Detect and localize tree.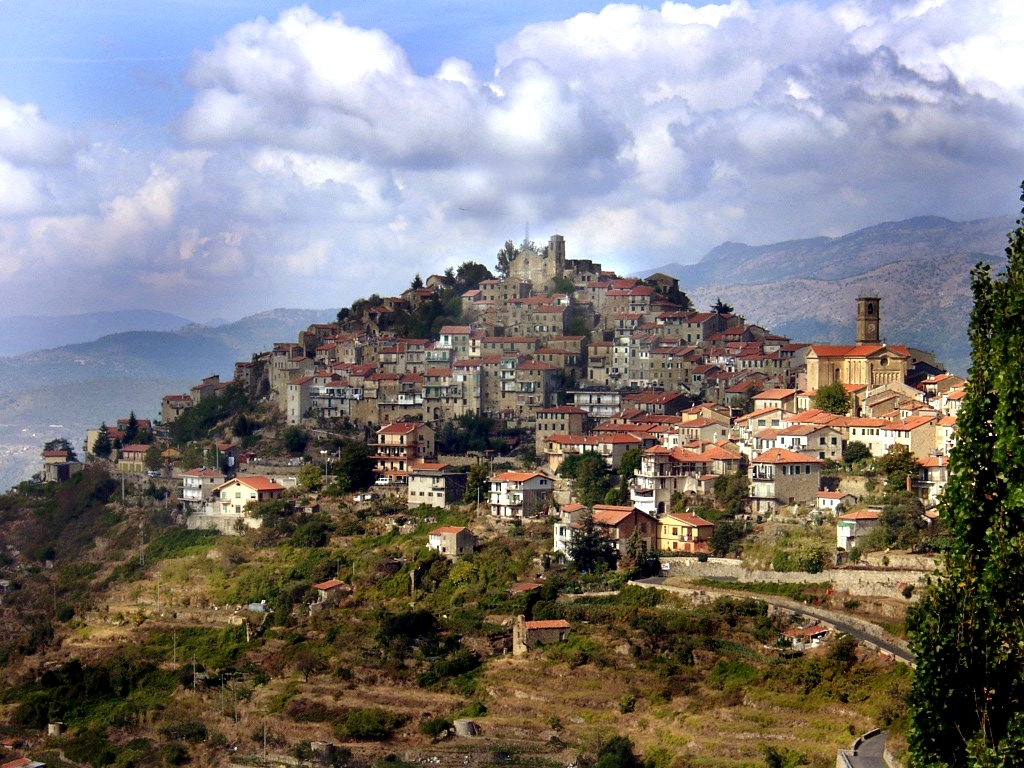
Localized at <box>491,234,525,284</box>.
